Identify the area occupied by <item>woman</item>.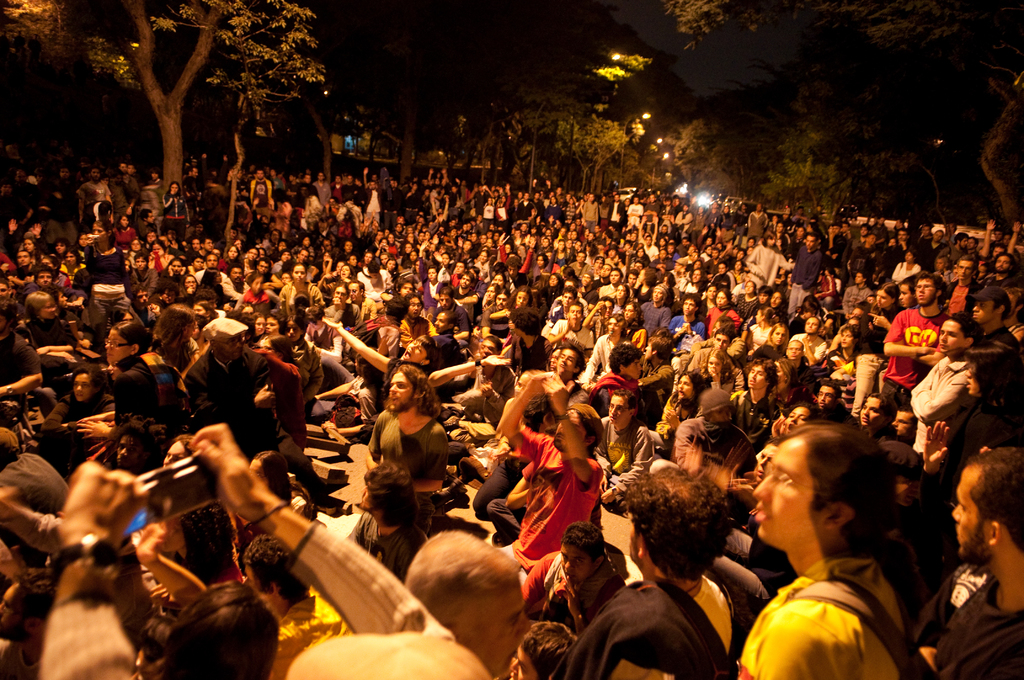
Area: (315,279,369,330).
